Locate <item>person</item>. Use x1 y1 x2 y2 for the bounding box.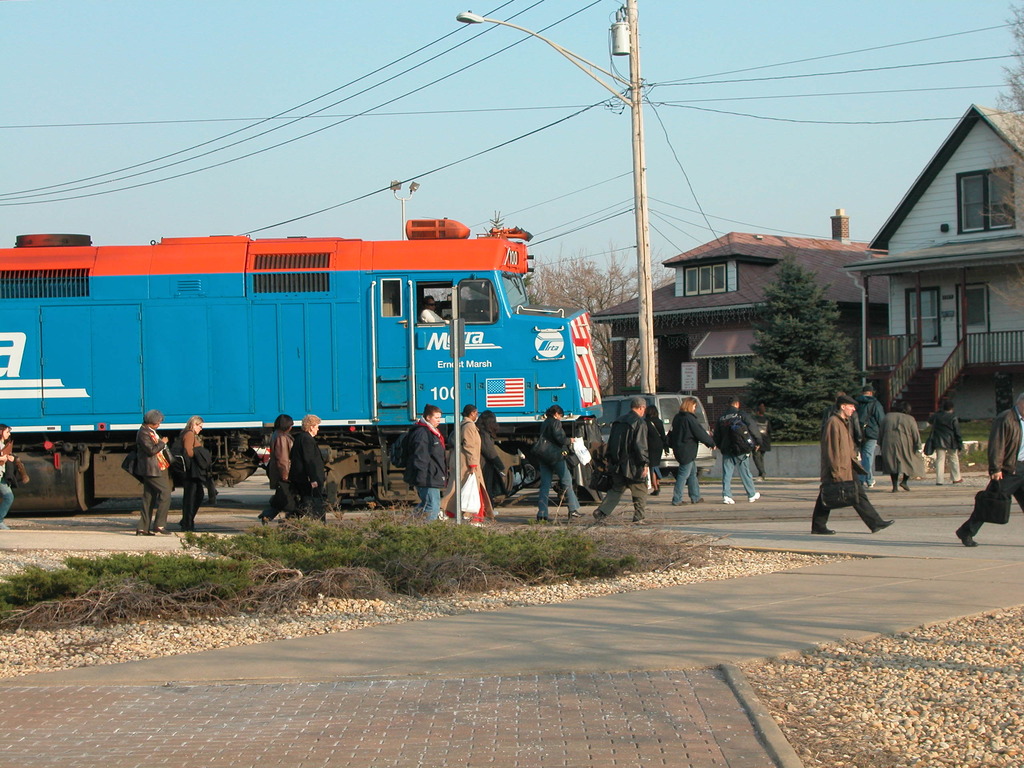
173 419 215 524.
